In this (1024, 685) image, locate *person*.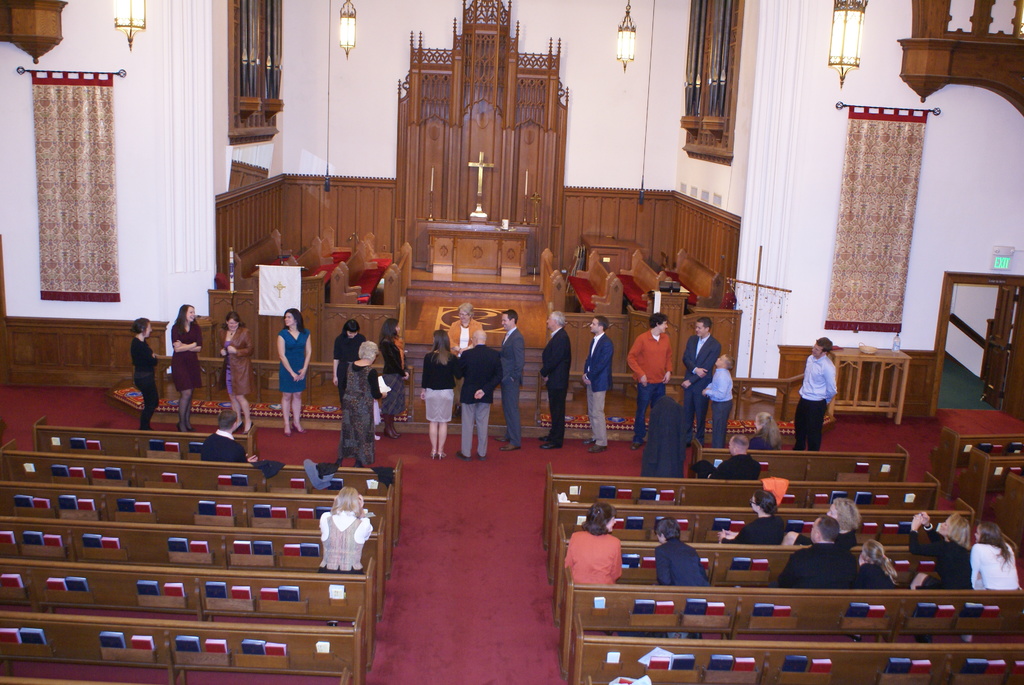
Bounding box: [218,307,251,423].
